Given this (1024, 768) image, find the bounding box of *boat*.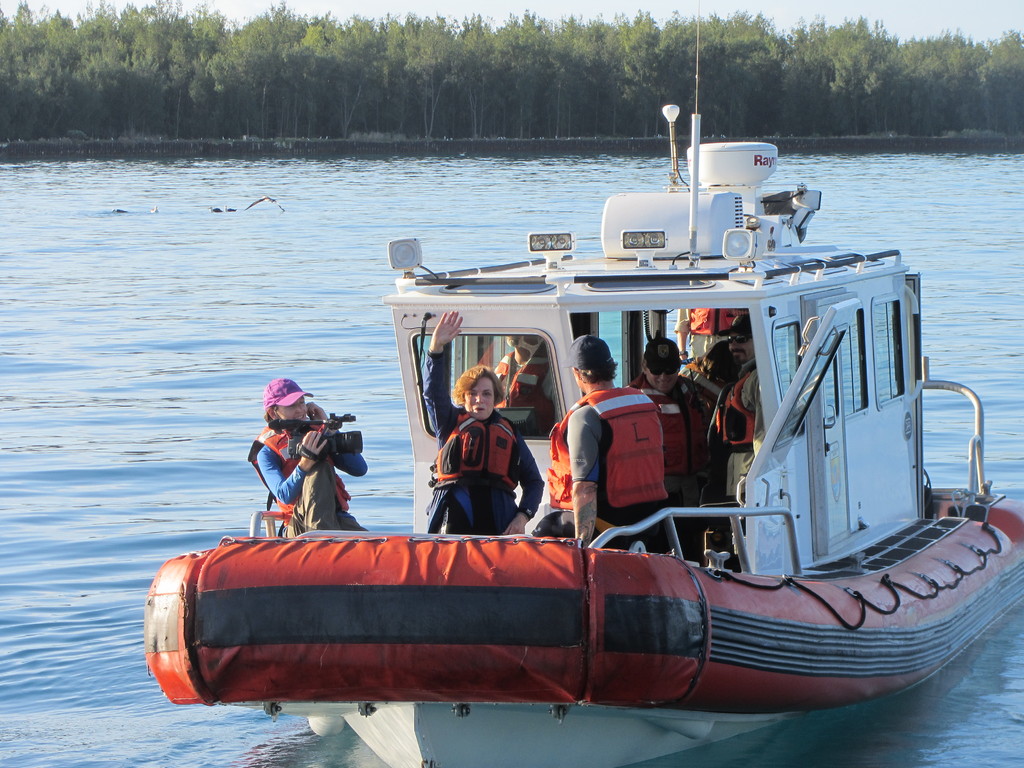
[left=225, top=87, right=1023, bottom=717].
